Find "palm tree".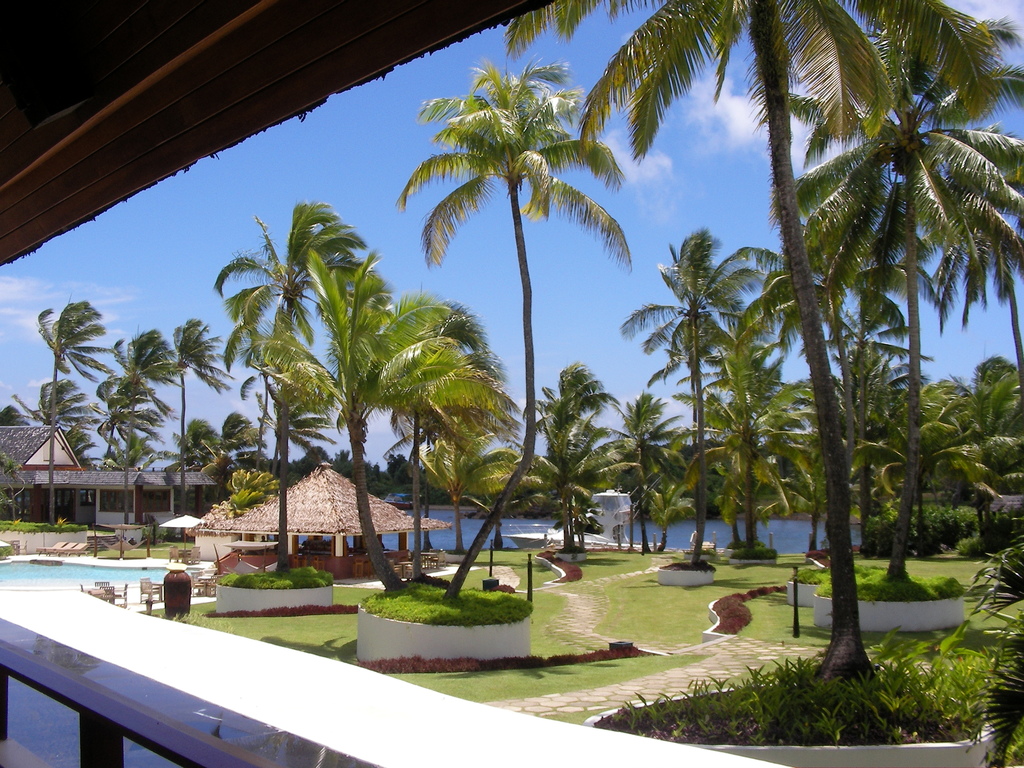
select_region(428, 422, 527, 538).
